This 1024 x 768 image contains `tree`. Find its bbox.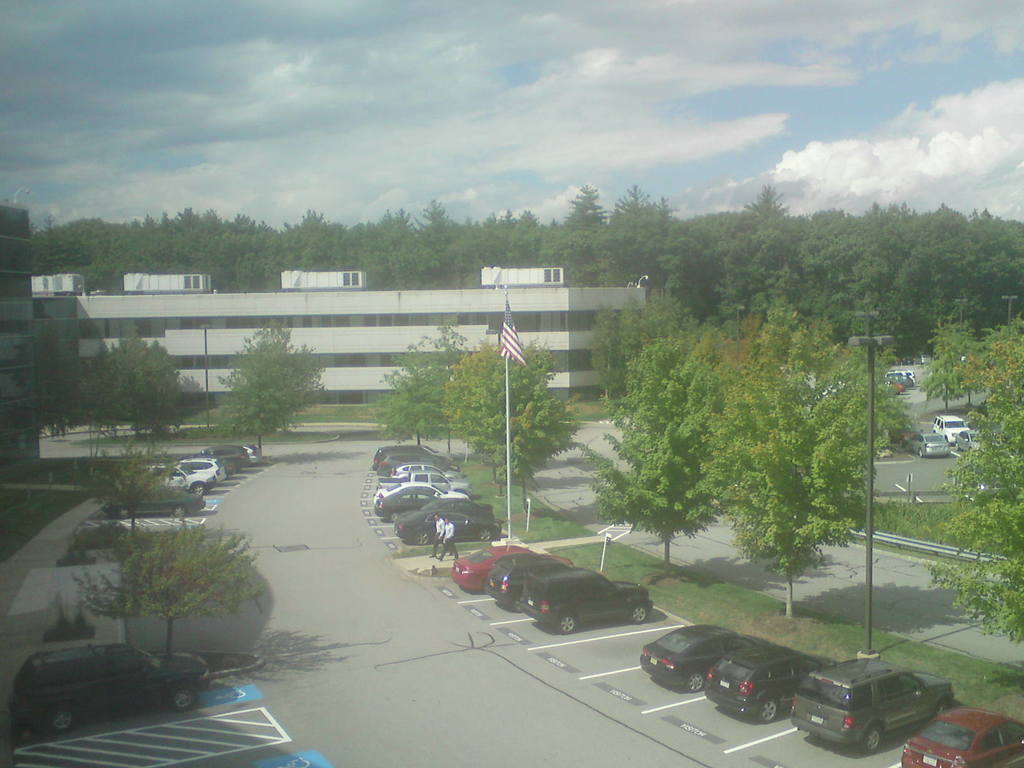
582,285,707,417.
